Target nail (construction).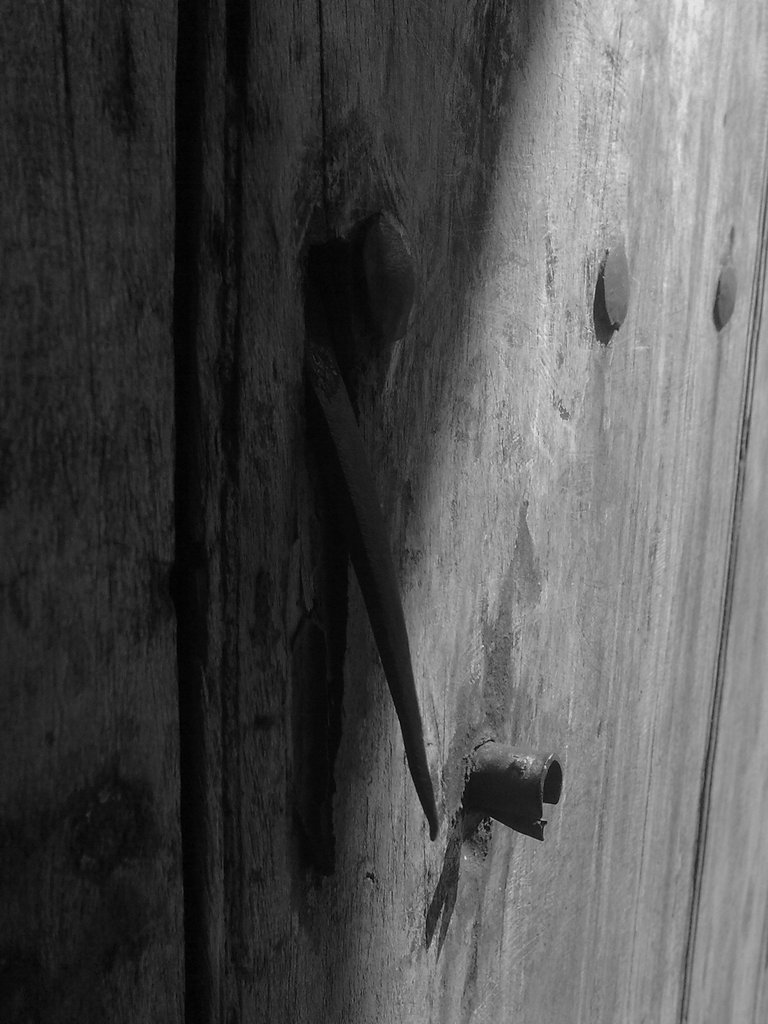
Target region: rect(599, 244, 629, 332).
